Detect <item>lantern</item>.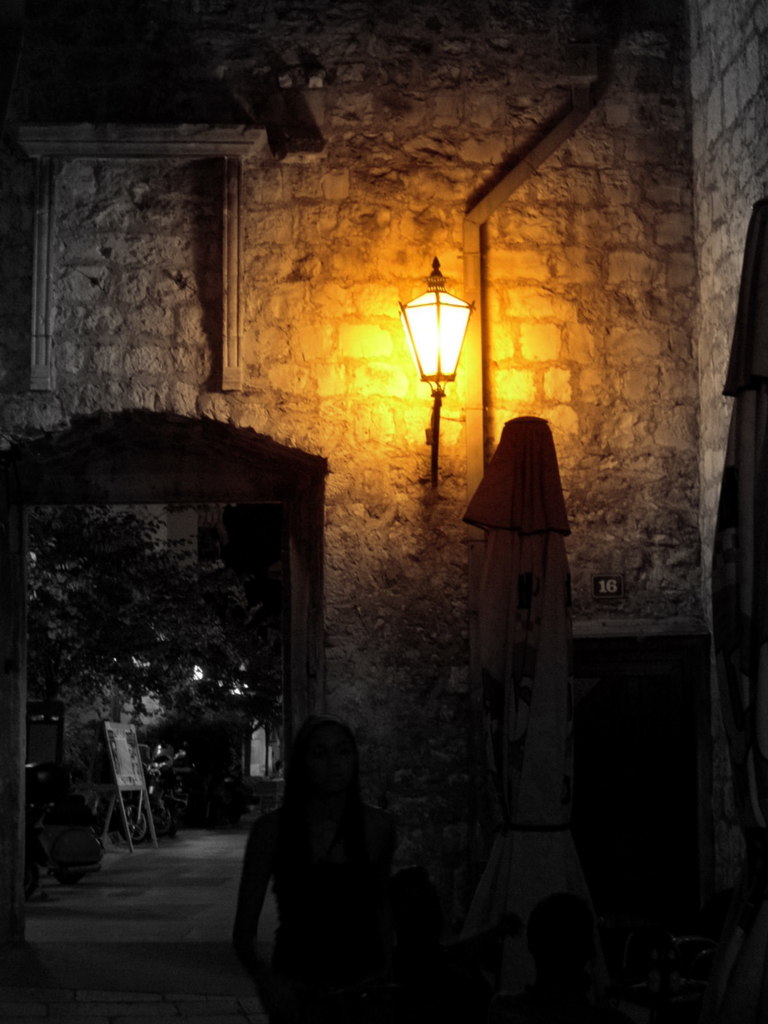
Detected at <bbox>376, 262, 493, 420</bbox>.
